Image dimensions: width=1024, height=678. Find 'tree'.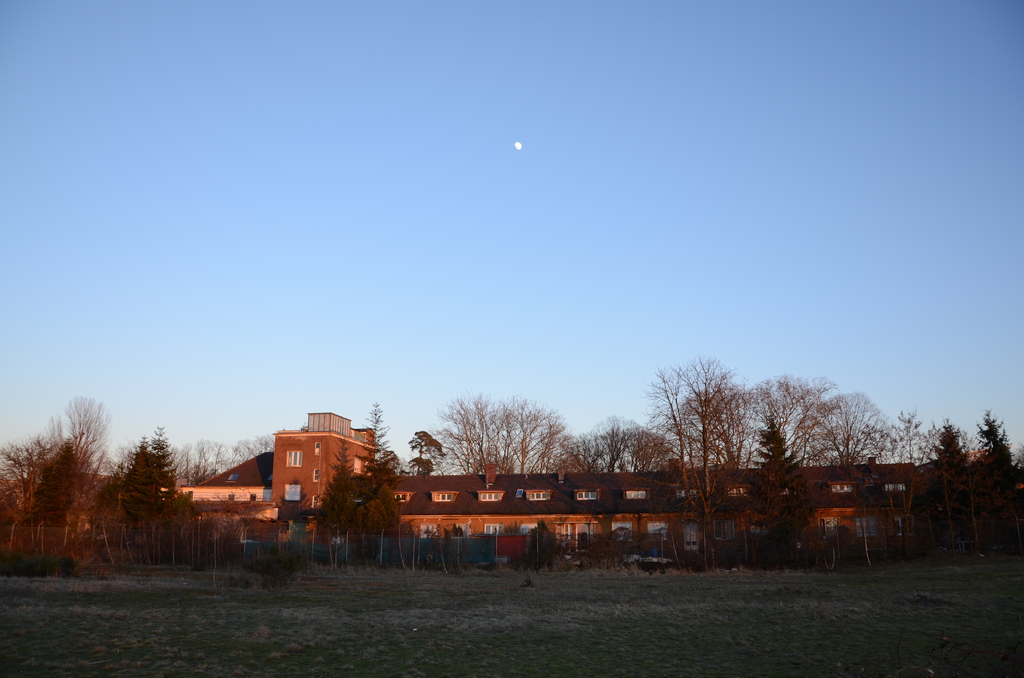
564/409/696/472.
